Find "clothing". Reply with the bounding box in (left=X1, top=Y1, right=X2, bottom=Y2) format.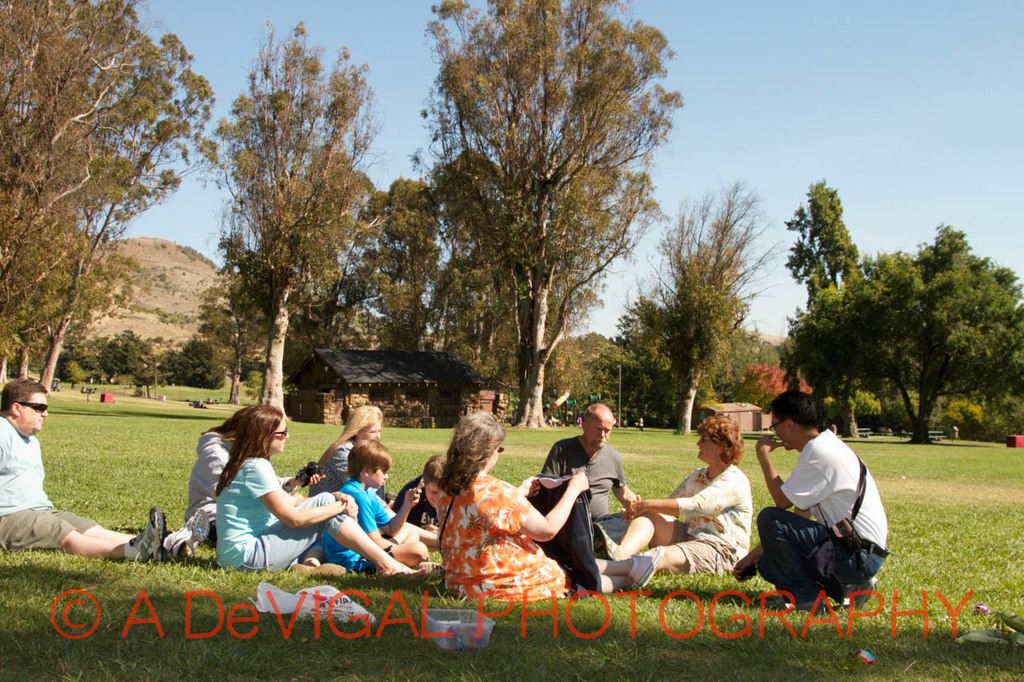
(left=762, top=417, right=890, bottom=611).
